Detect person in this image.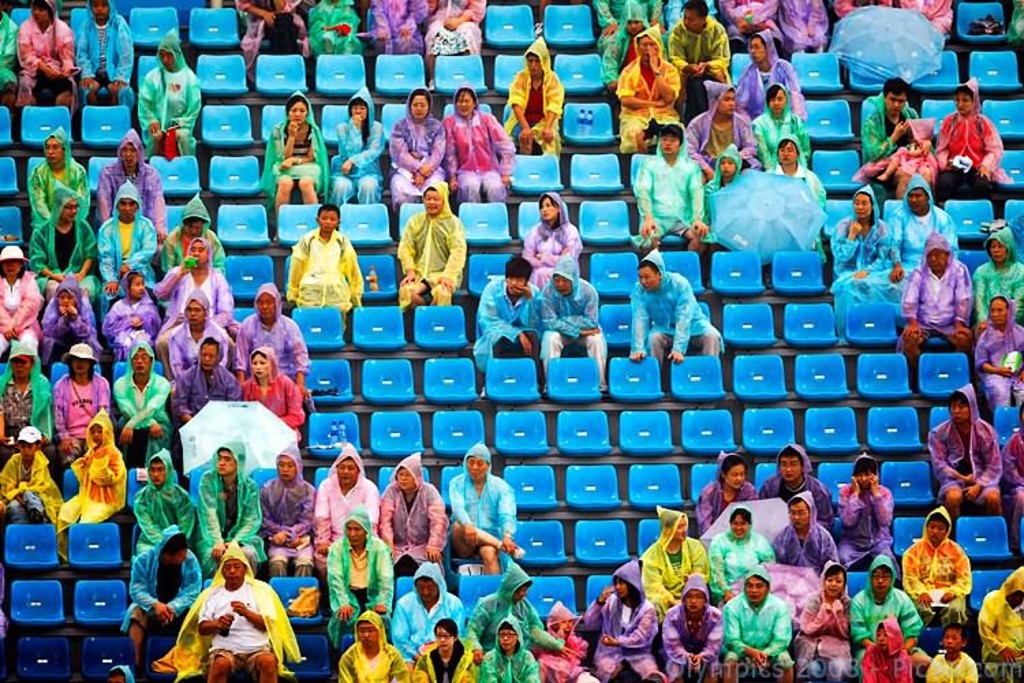
Detection: BBox(571, 556, 669, 682).
